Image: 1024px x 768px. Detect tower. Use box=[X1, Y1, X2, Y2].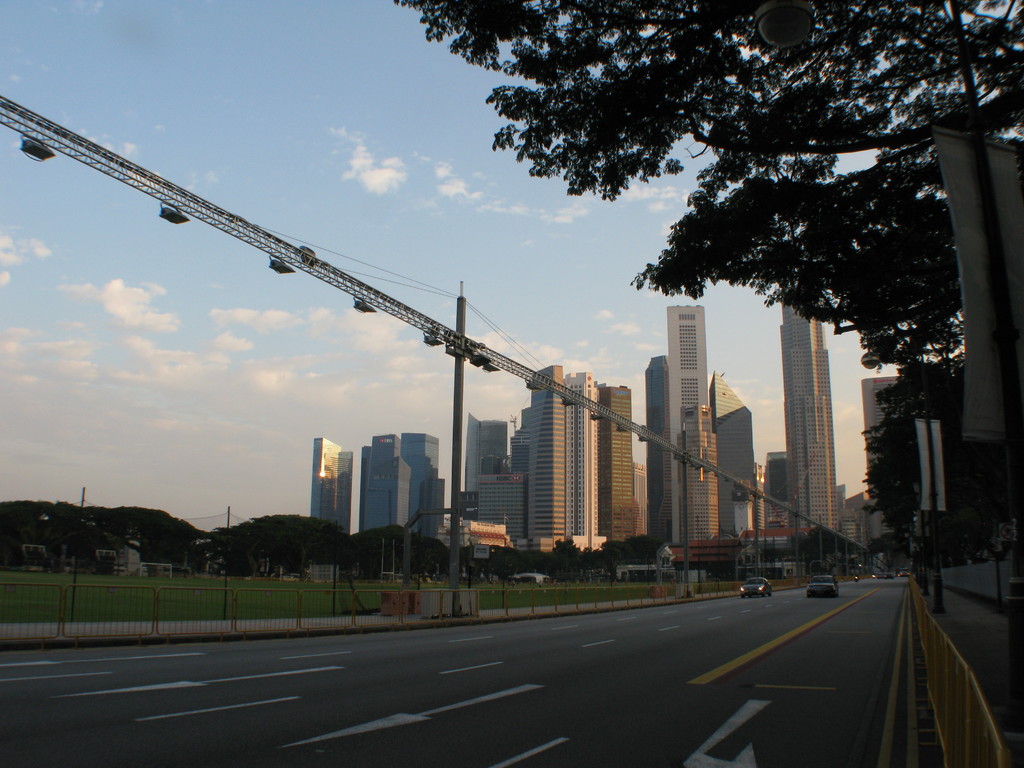
box=[596, 379, 643, 561].
